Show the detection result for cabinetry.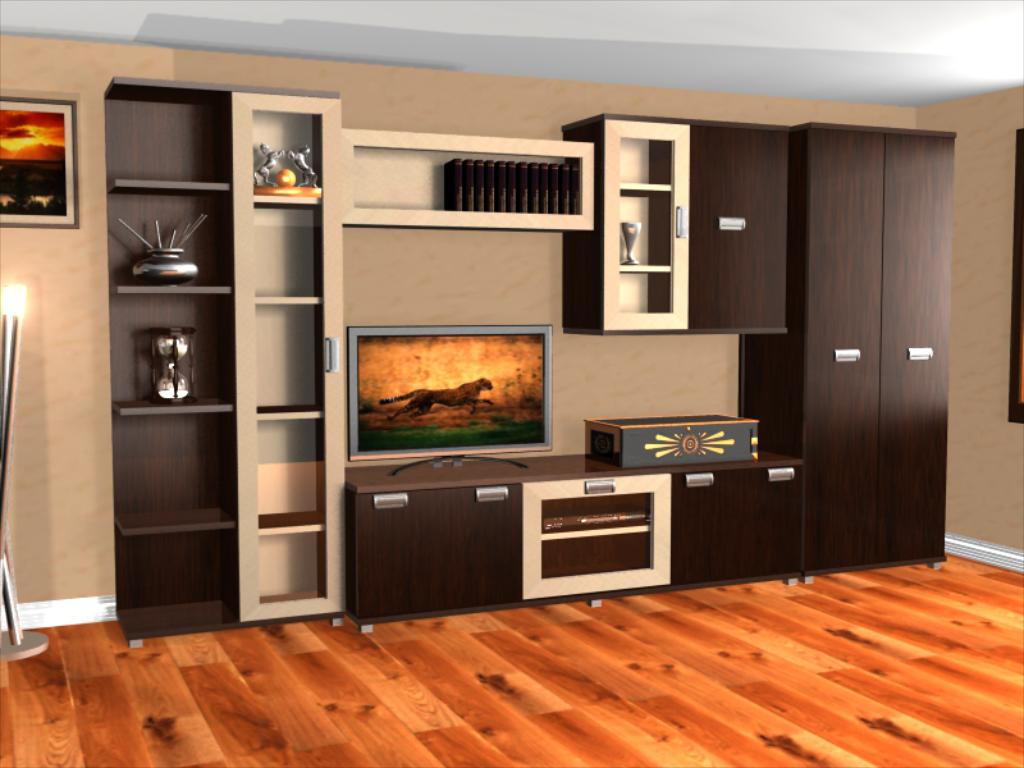
(559, 115, 785, 335).
